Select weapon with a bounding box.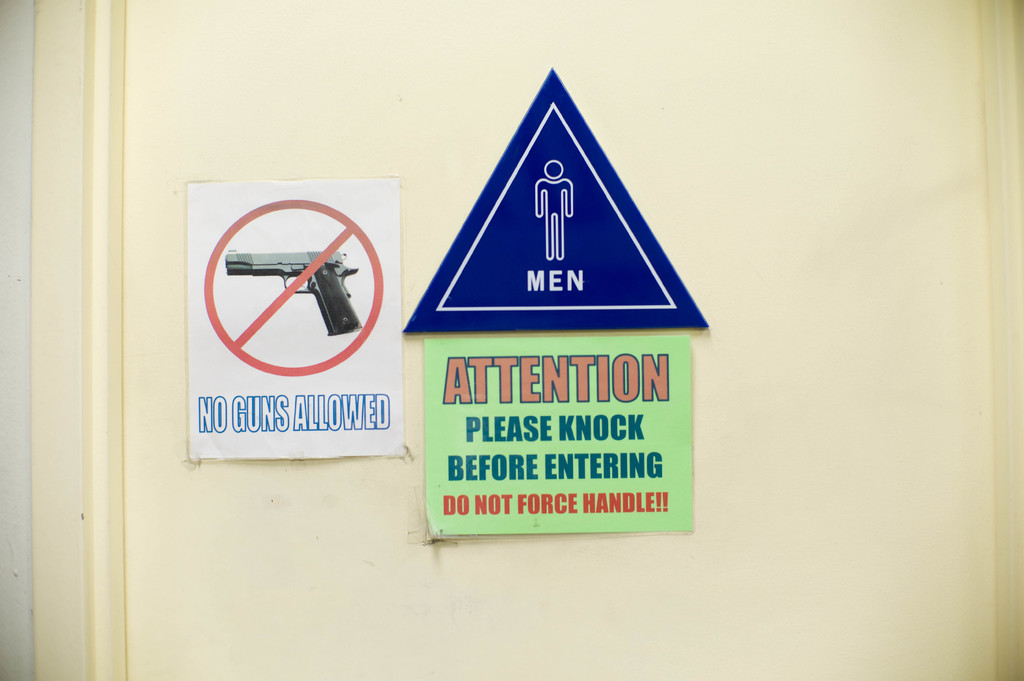
{"x1": 226, "y1": 248, "x2": 358, "y2": 335}.
